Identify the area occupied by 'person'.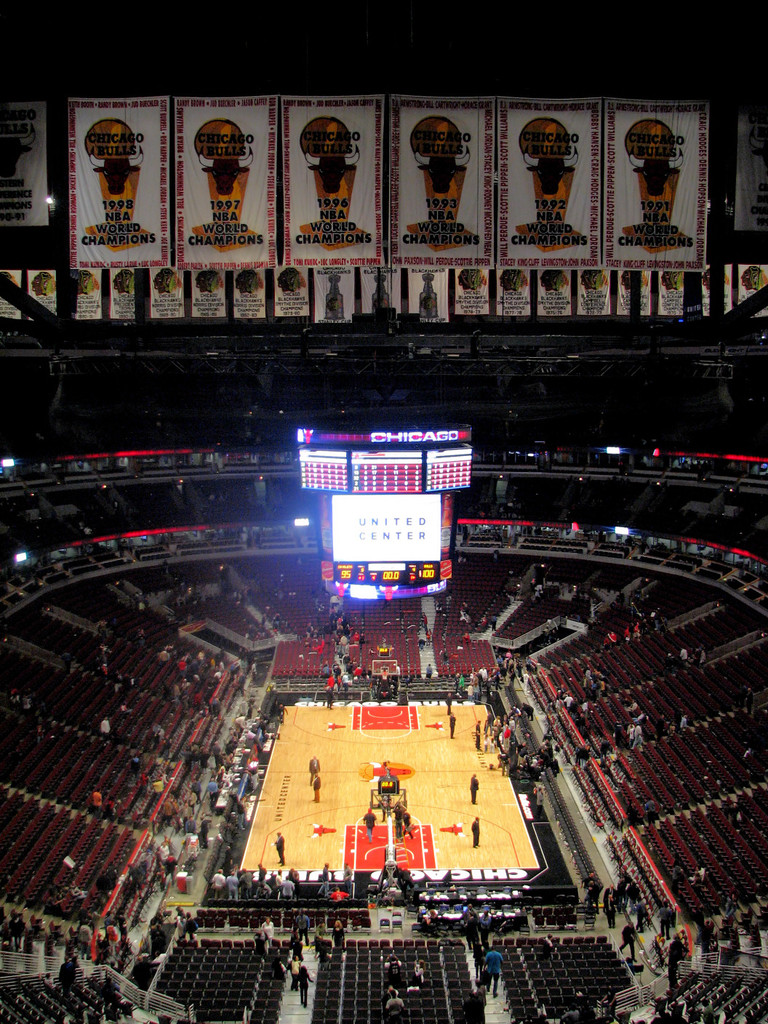
Area: (316, 858, 334, 898).
